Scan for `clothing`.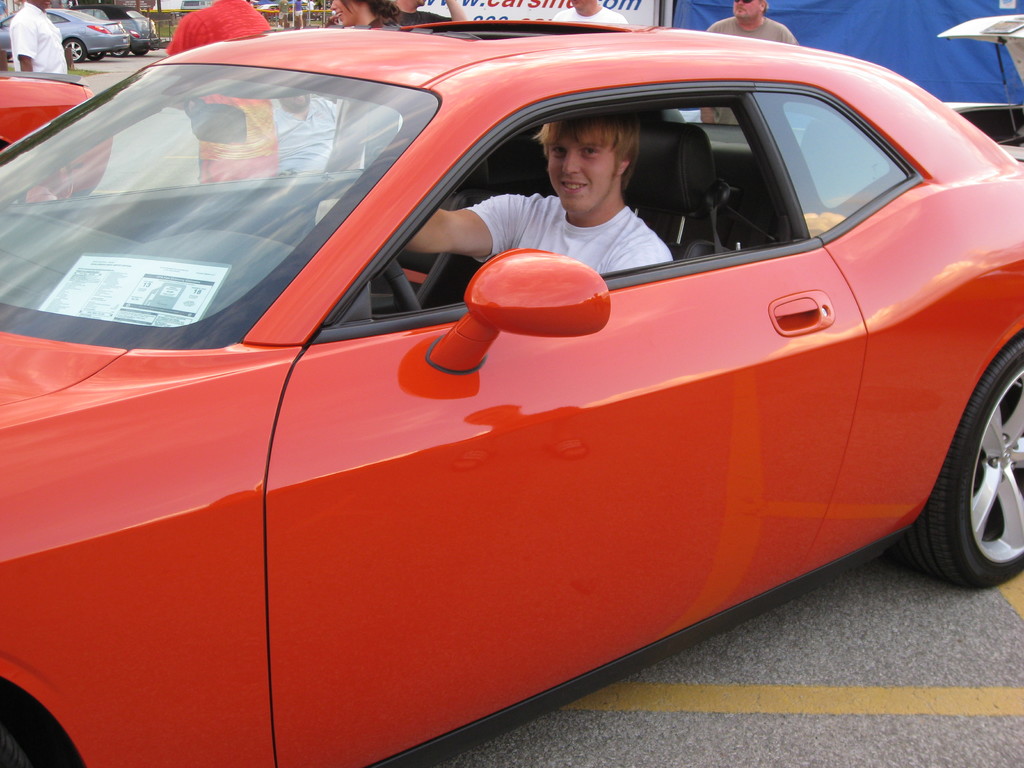
Scan result: box=[8, 1, 67, 77].
